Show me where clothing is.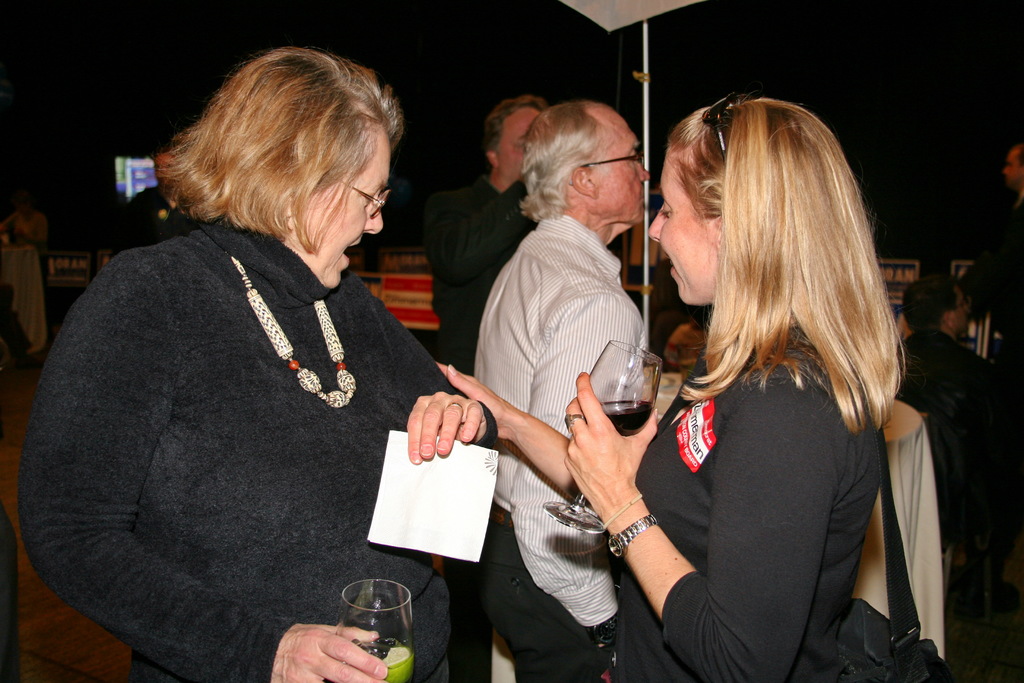
clothing is at BBox(643, 332, 881, 682).
